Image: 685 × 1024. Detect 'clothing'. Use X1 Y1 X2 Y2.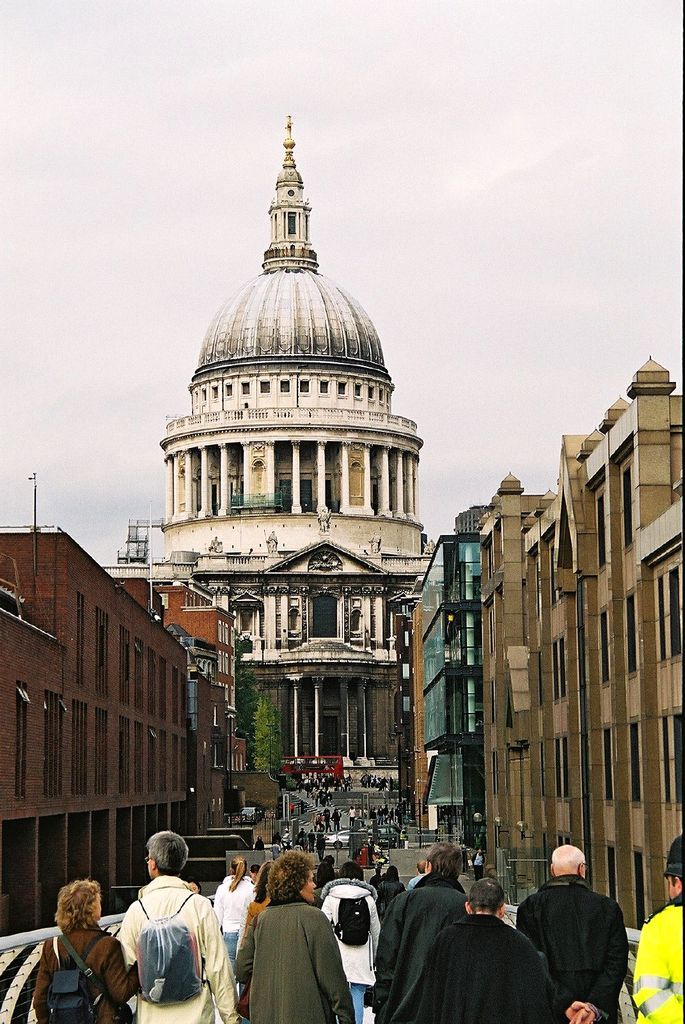
226 879 354 1020.
